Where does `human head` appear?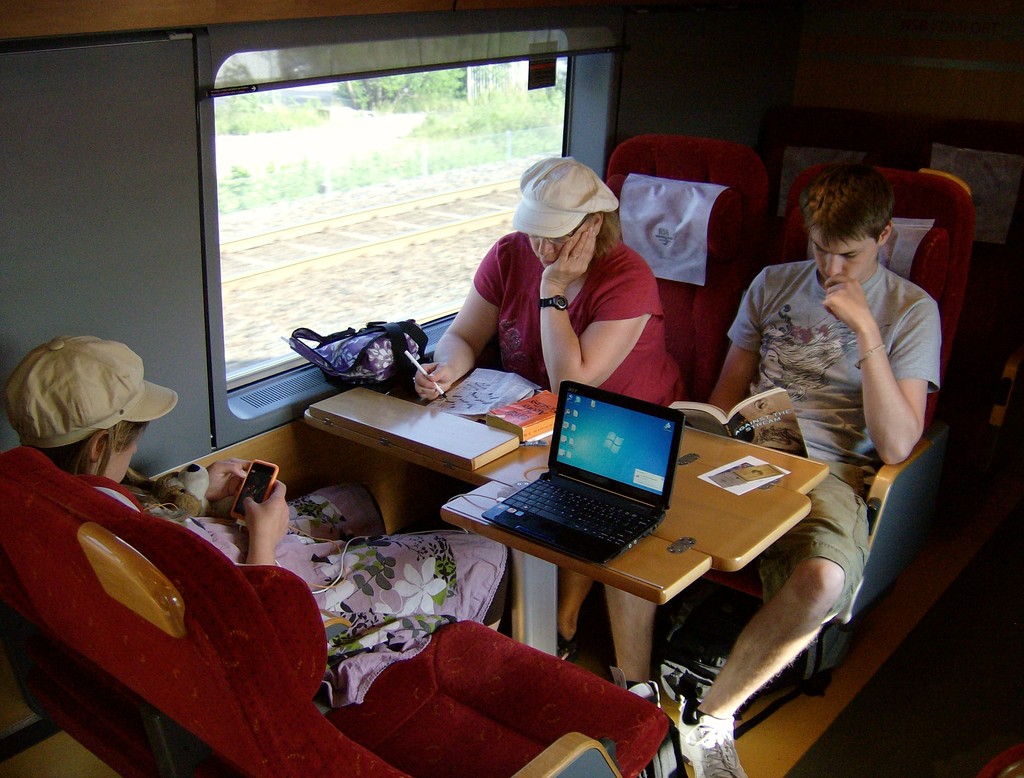
Appears at 513/150/621/255.
